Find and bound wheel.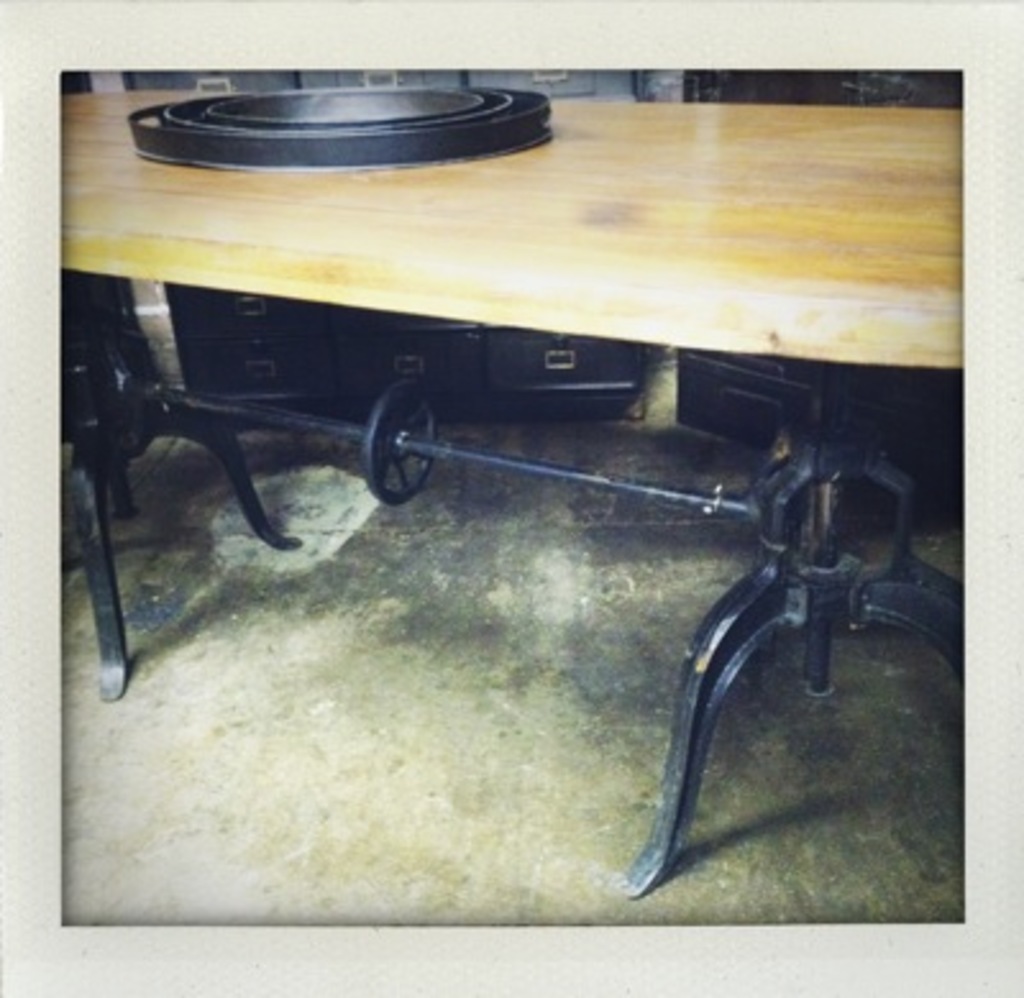
Bound: [x1=358, y1=376, x2=451, y2=507].
